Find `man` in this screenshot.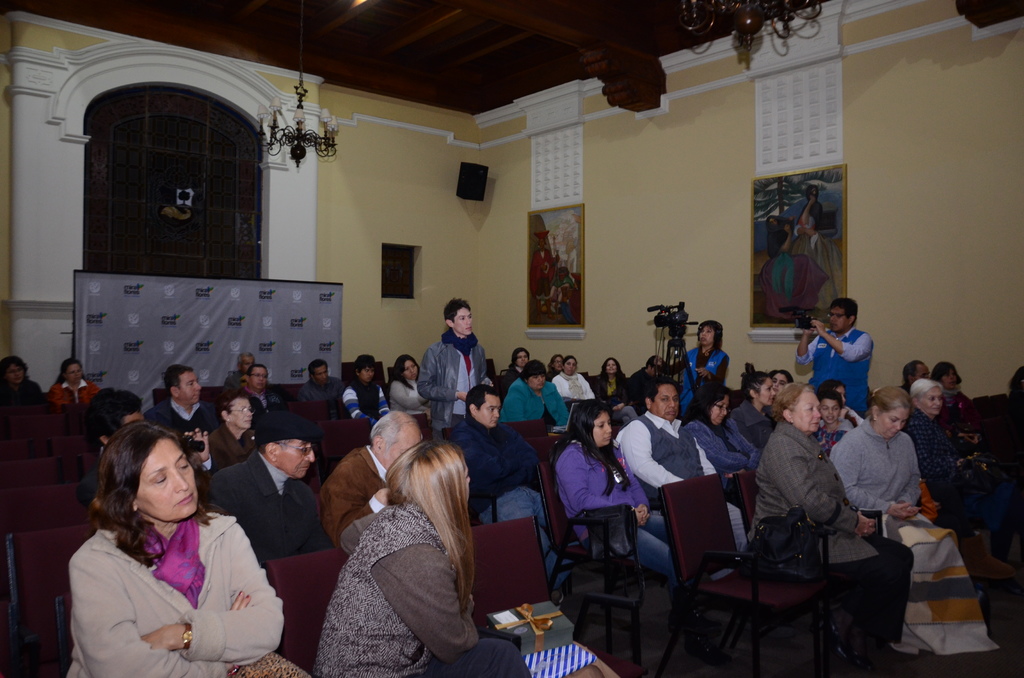
The bounding box for `man` is <bbox>211, 421, 318, 598</bbox>.
